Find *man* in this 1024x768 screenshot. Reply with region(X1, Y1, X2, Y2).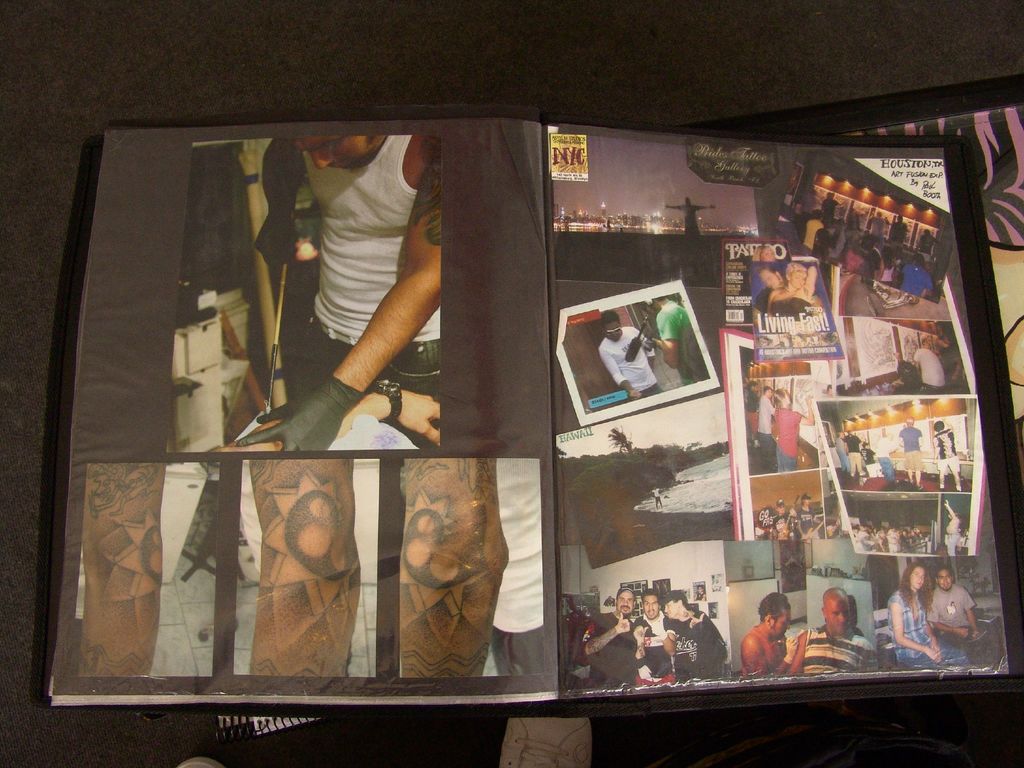
region(662, 581, 727, 696).
